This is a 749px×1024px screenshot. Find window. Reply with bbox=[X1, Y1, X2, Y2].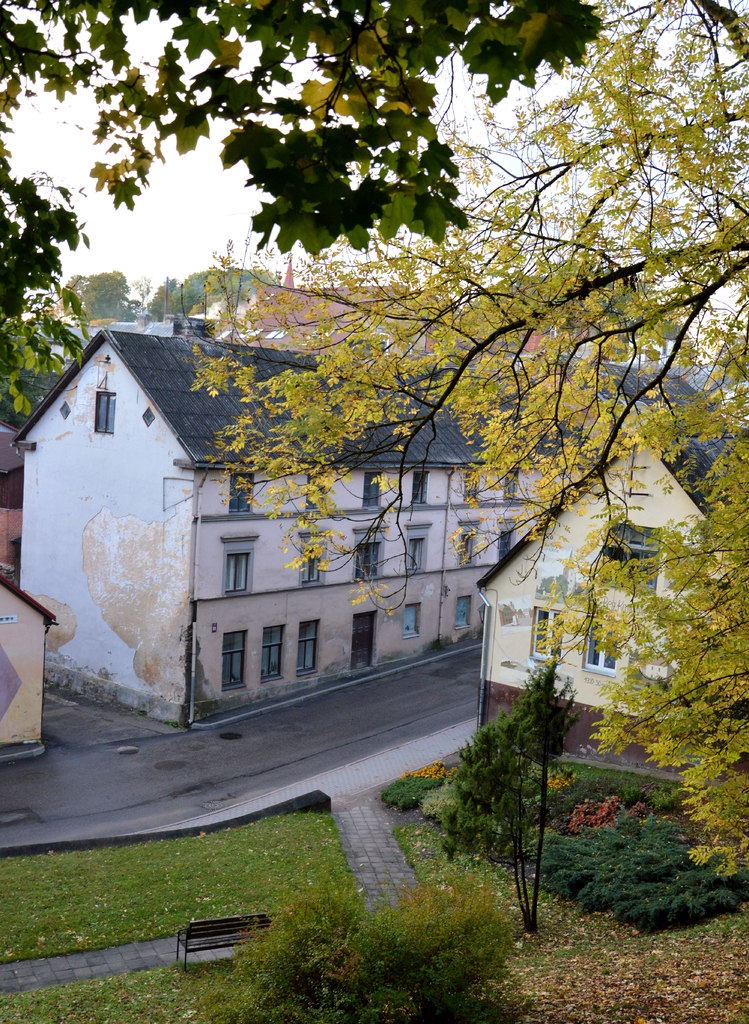
bbox=[538, 611, 557, 664].
